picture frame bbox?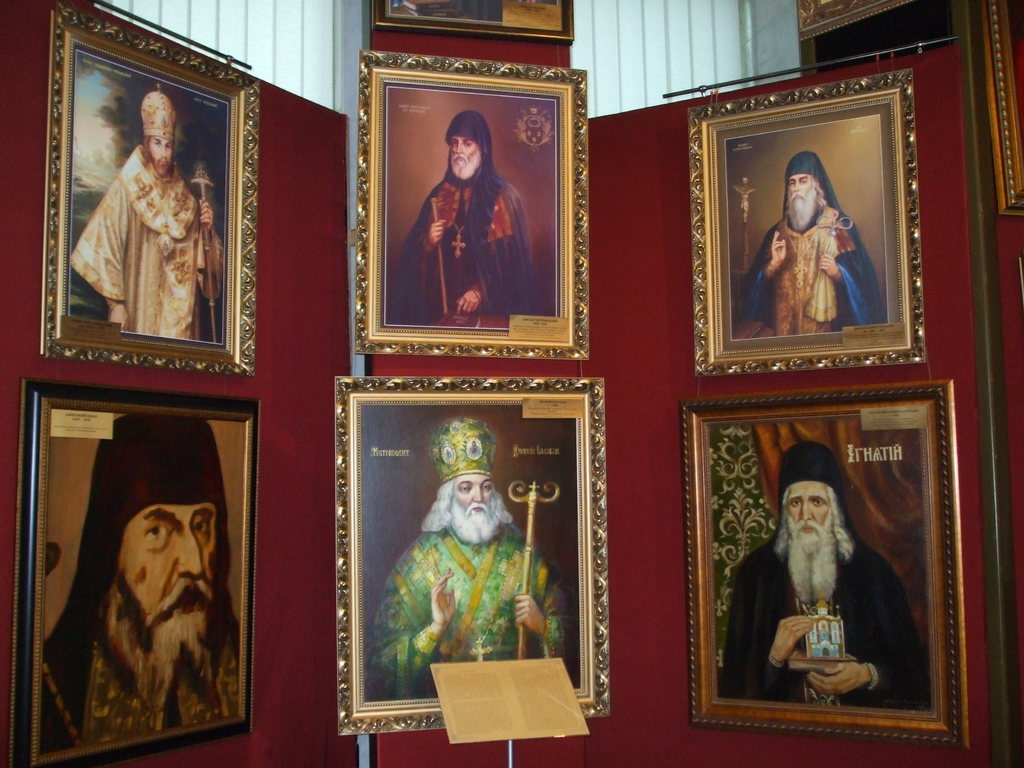
(x1=689, y1=67, x2=925, y2=378)
